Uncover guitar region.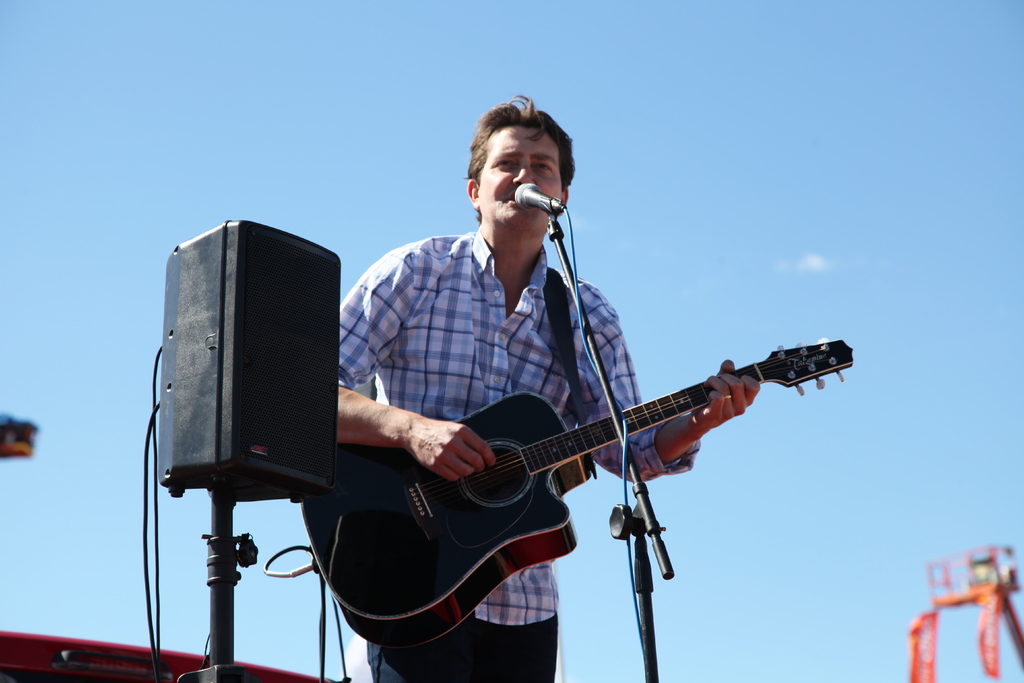
Uncovered: <bbox>296, 338, 860, 646</bbox>.
